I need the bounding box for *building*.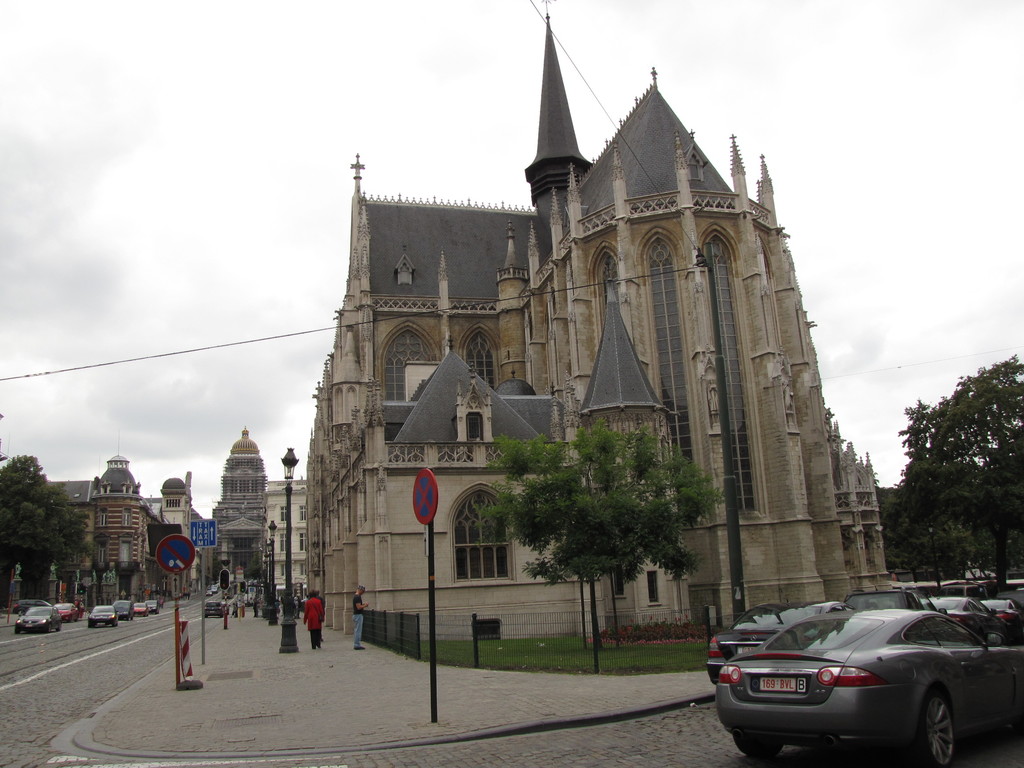
Here it is: (x1=304, y1=13, x2=888, y2=637).
